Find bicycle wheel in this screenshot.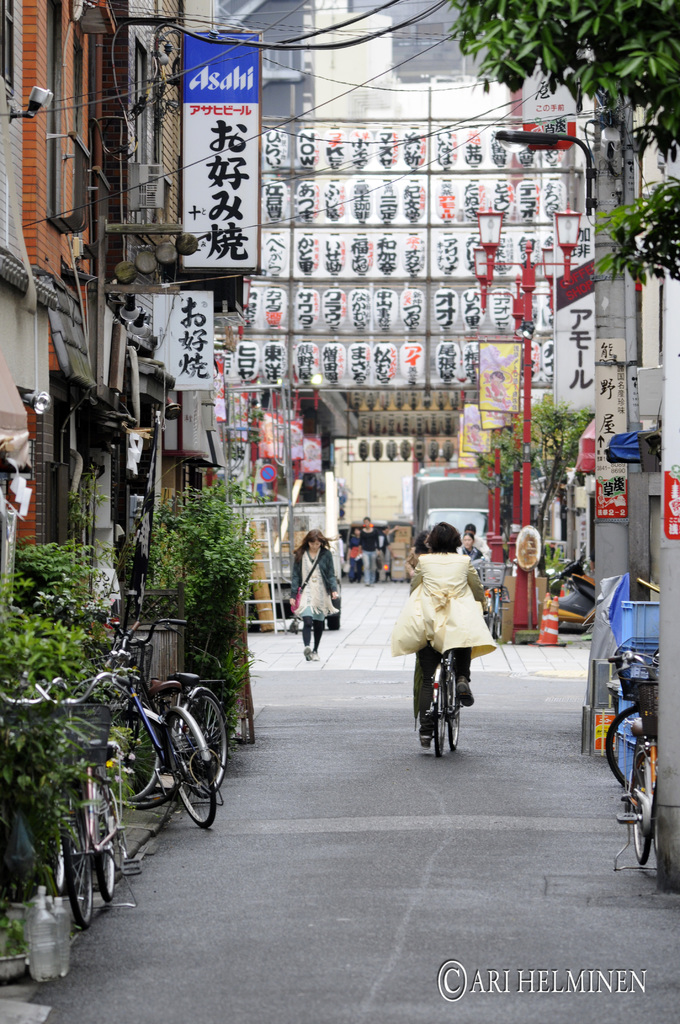
The bounding box for bicycle wheel is <box>107,687,163,804</box>.
